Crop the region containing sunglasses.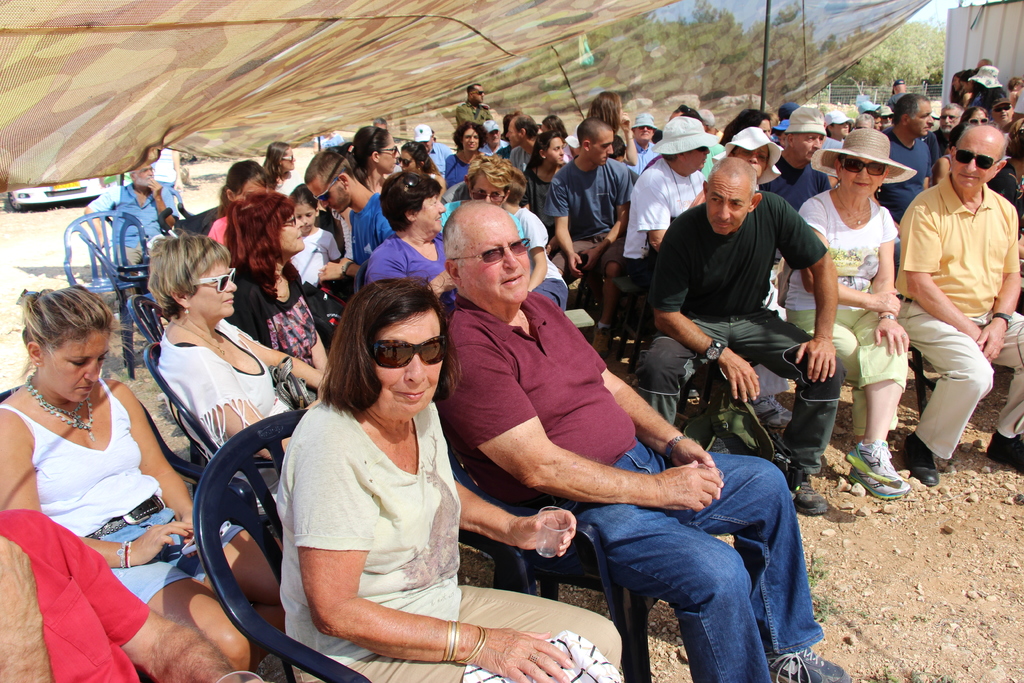
Crop region: {"left": 678, "top": 105, "right": 687, "bottom": 113}.
